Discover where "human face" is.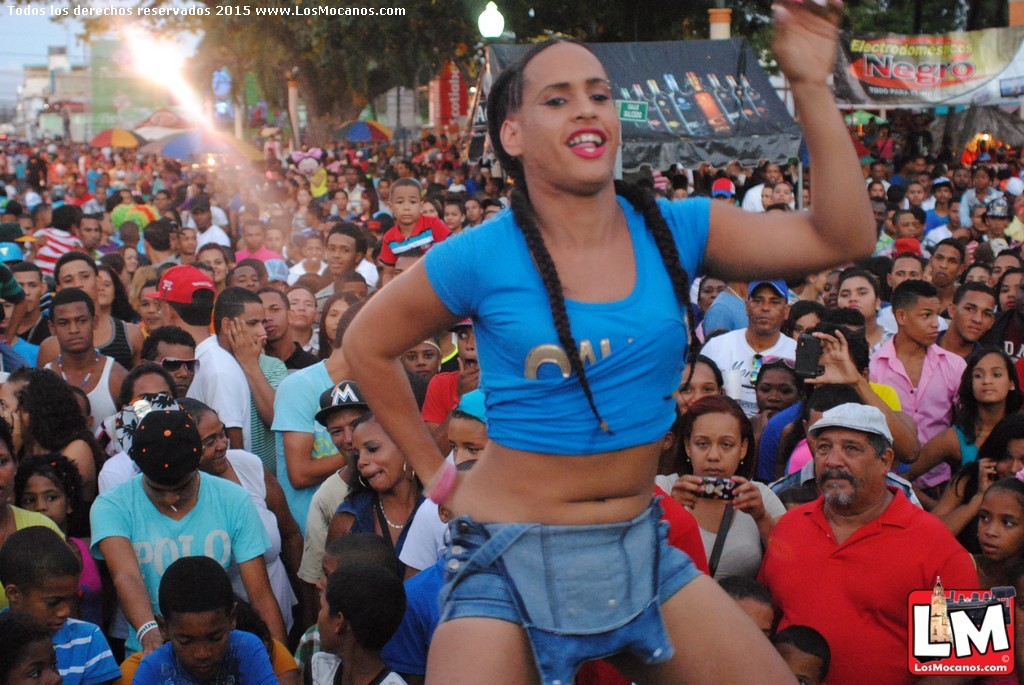
Discovered at <region>25, 581, 78, 635</region>.
